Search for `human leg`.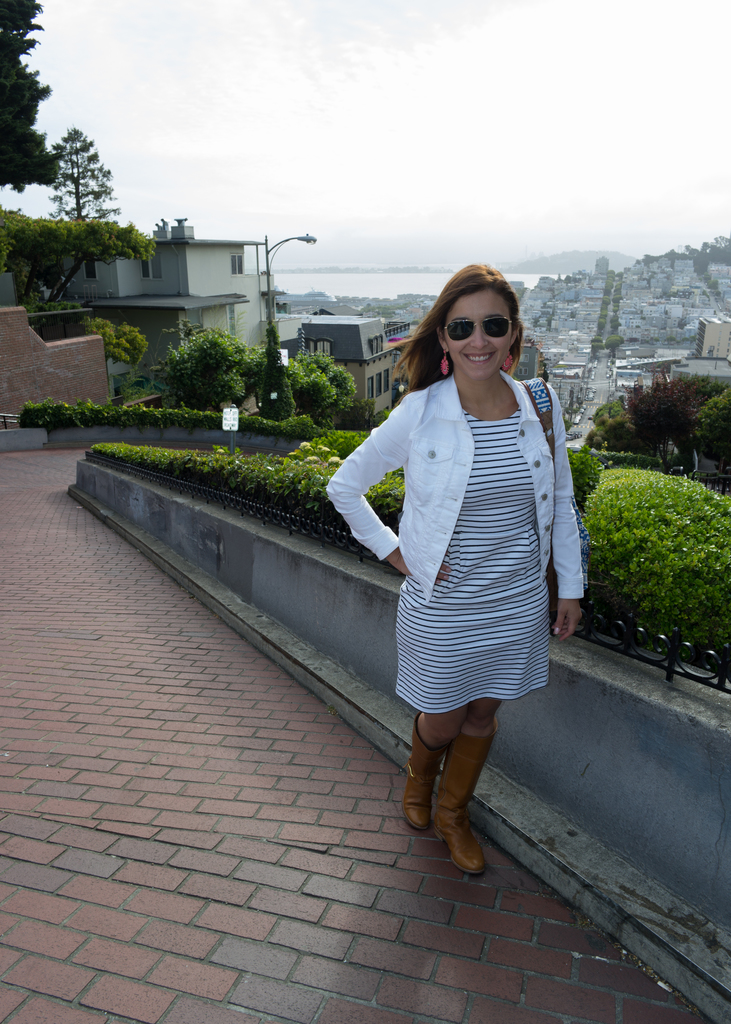
Found at x1=396, y1=699, x2=465, y2=833.
